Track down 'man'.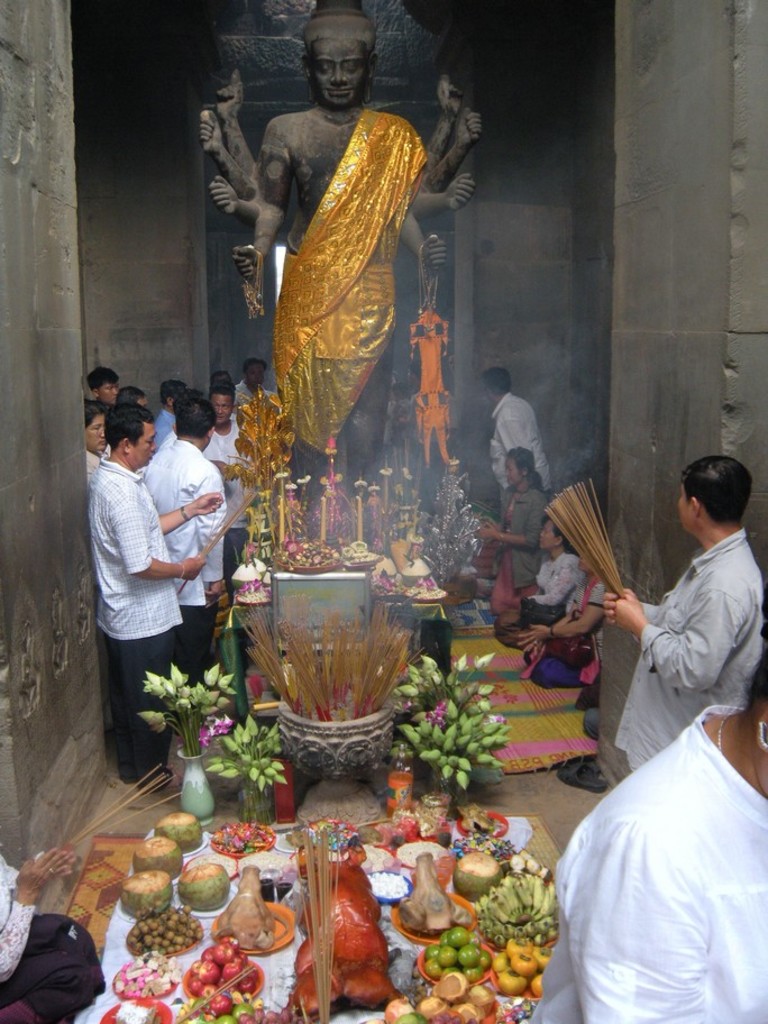
Tracked to x1=596 y1=455 x2=765 y2=831.
